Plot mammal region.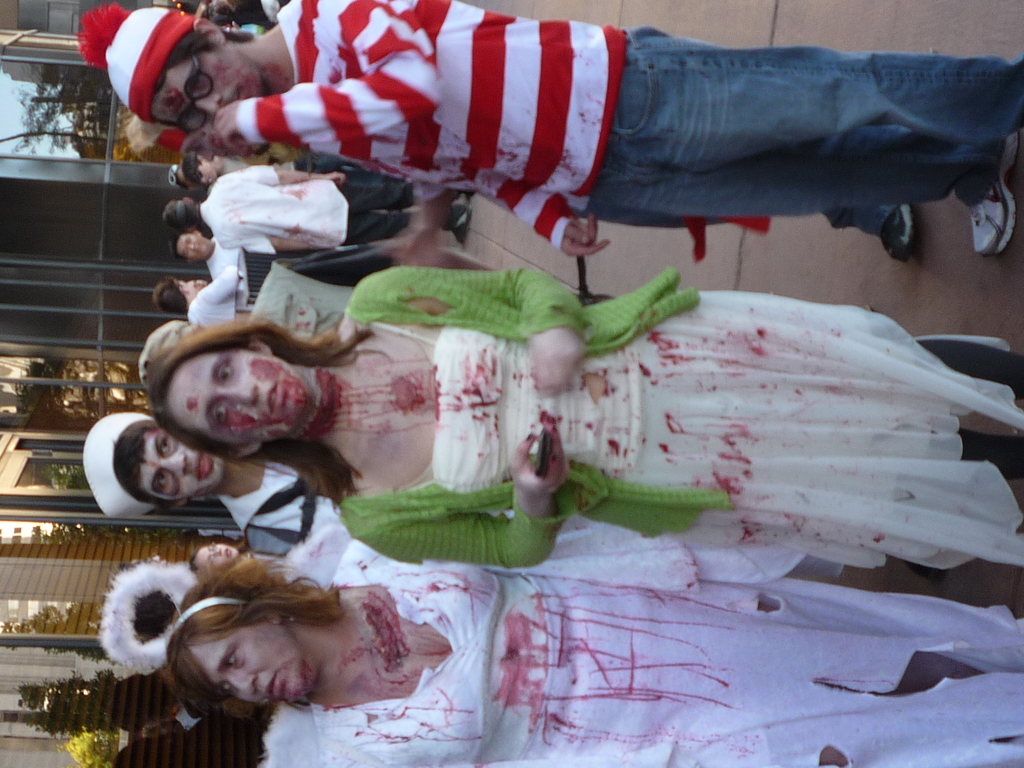
Plotted at rect(111, 655, 205, 722).
